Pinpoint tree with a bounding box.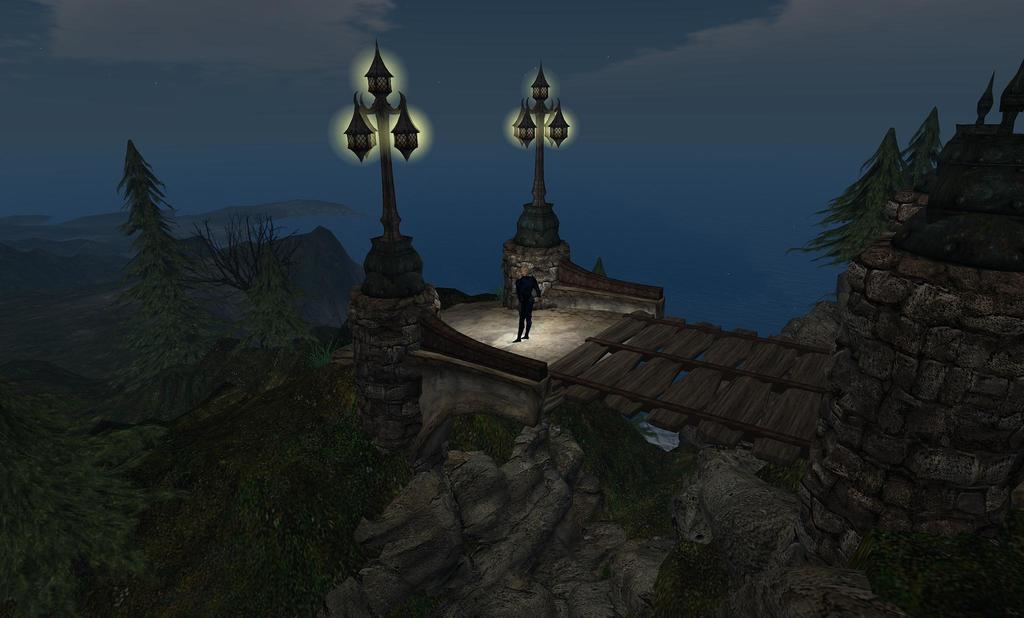
{"x1": 793, "y1": 129, "x2": 911, "y2": 272}.
